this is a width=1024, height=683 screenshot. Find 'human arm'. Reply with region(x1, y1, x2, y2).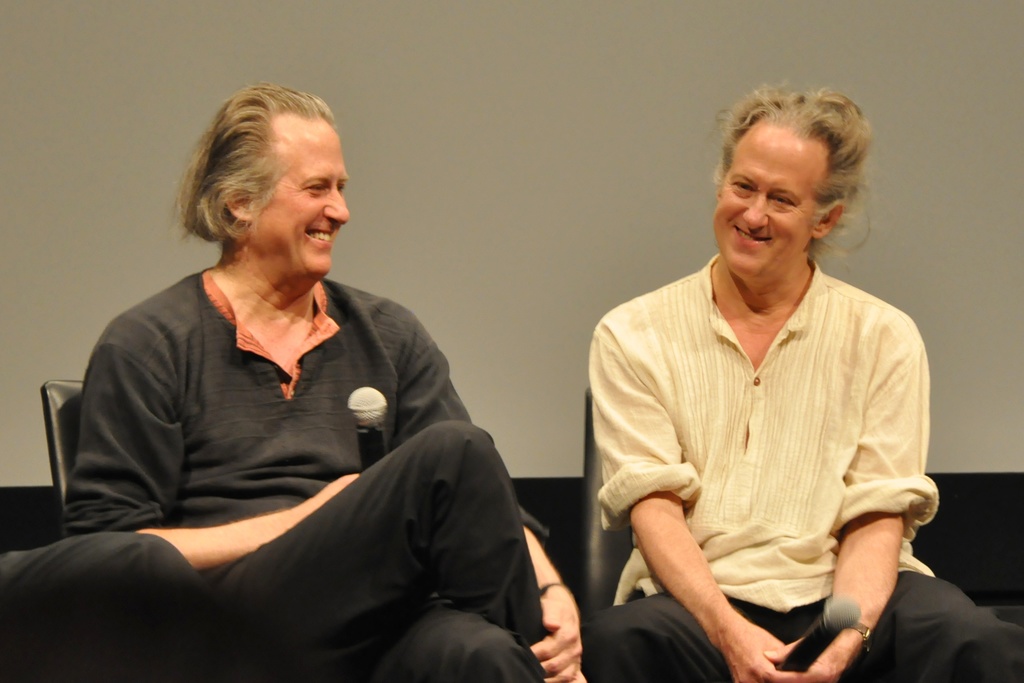
region(61, 392, 365, 579).
